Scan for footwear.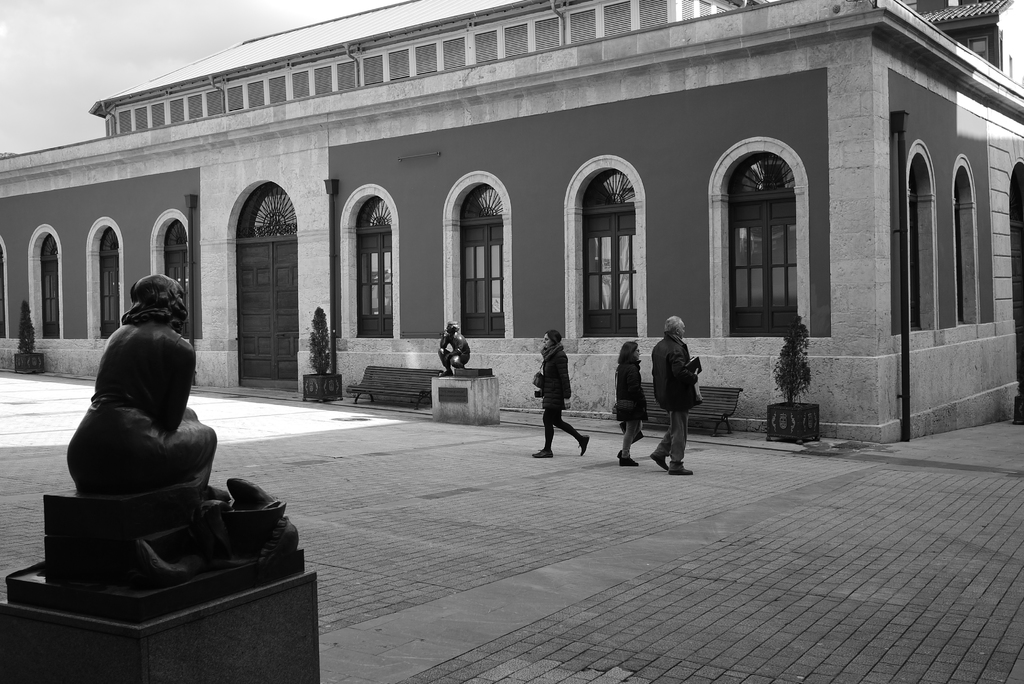
Scan result: (x1=619, y1=459, x2=636, y2=468).
